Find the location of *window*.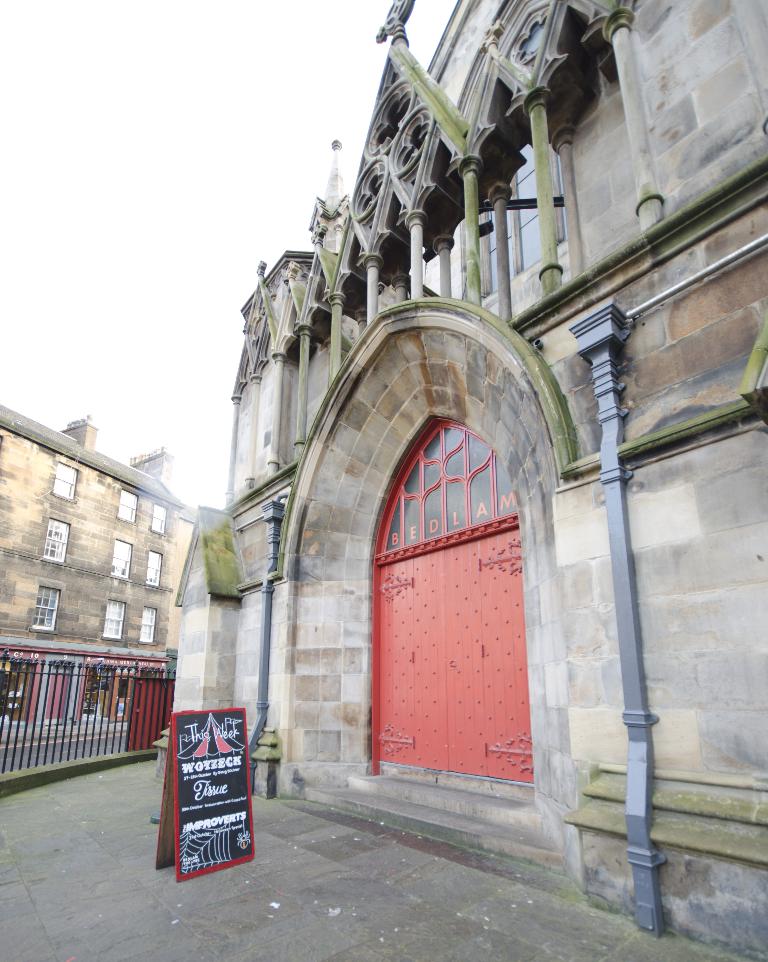
Location: region(100, 592, 124, 642).
